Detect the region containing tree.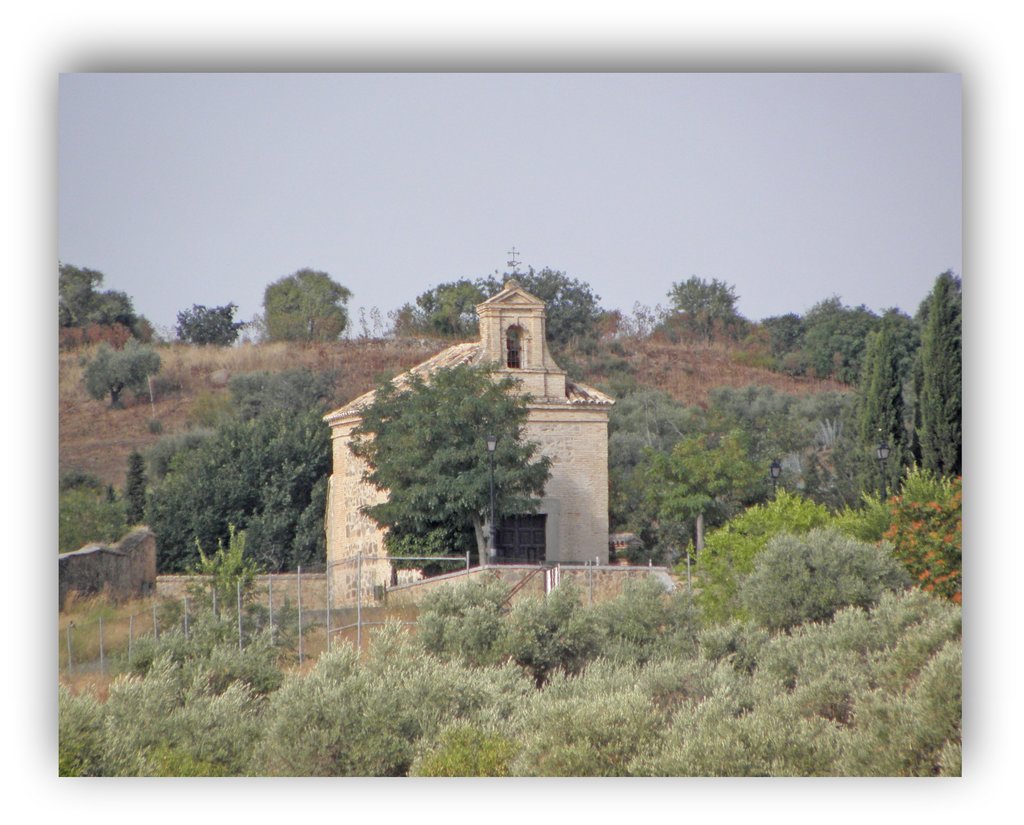
168, 300, 246, 360.
